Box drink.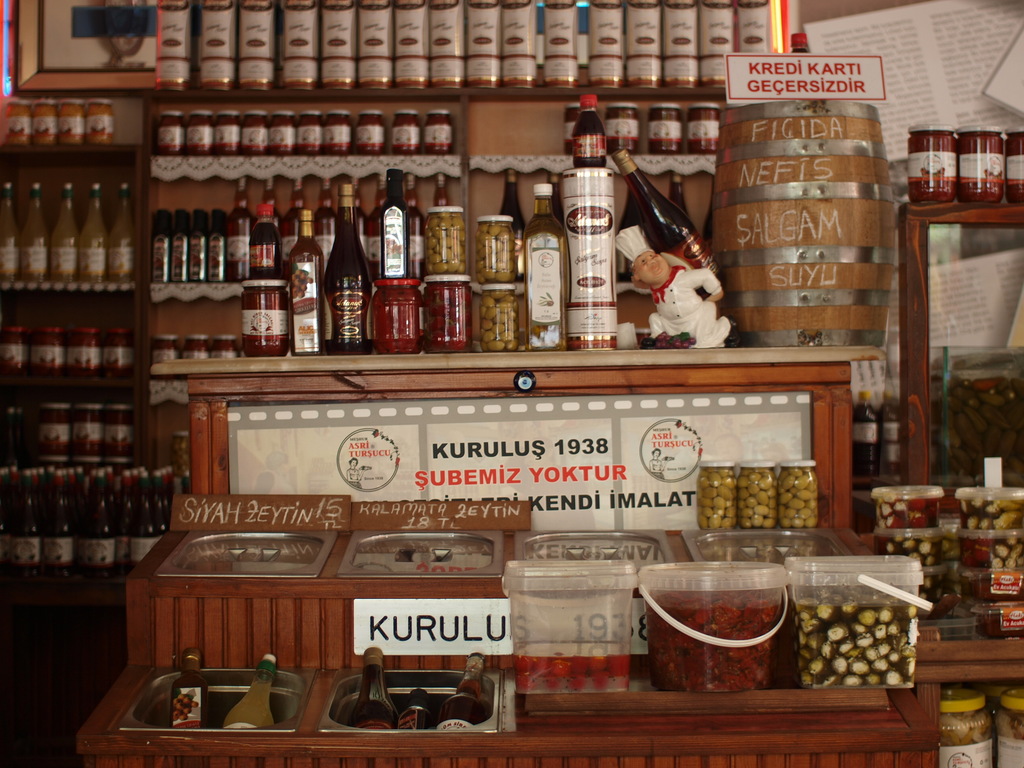
<region>0, 182, 131, 276</region>.
